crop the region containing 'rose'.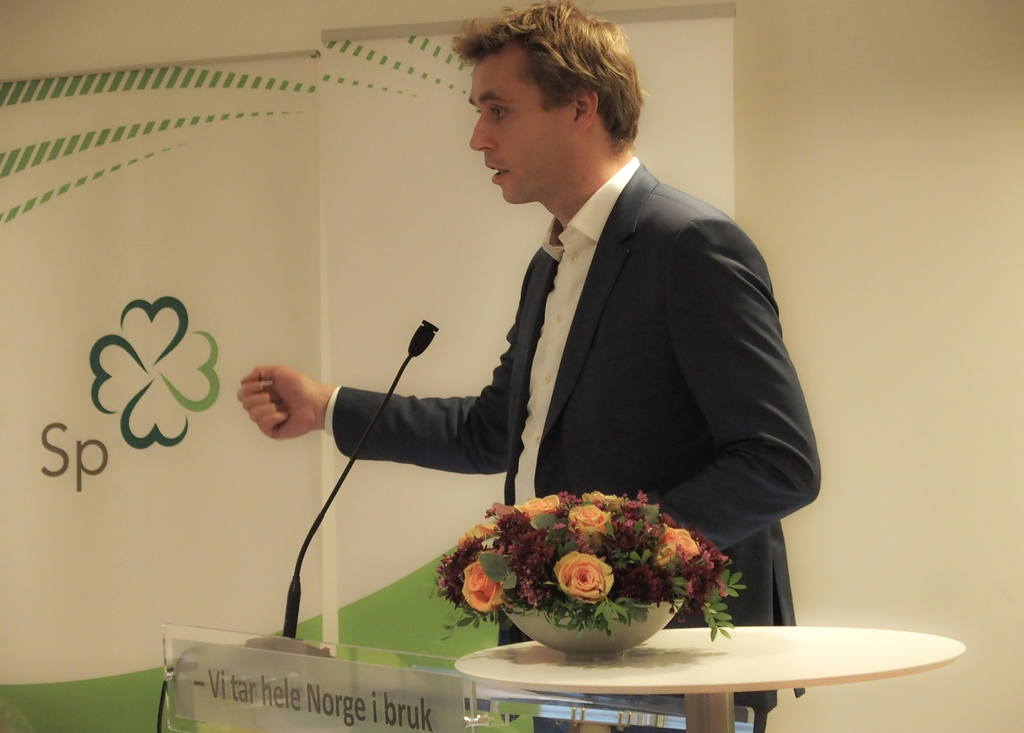
Crop region: x1=554 y1=551 x2=614 y2=605.
